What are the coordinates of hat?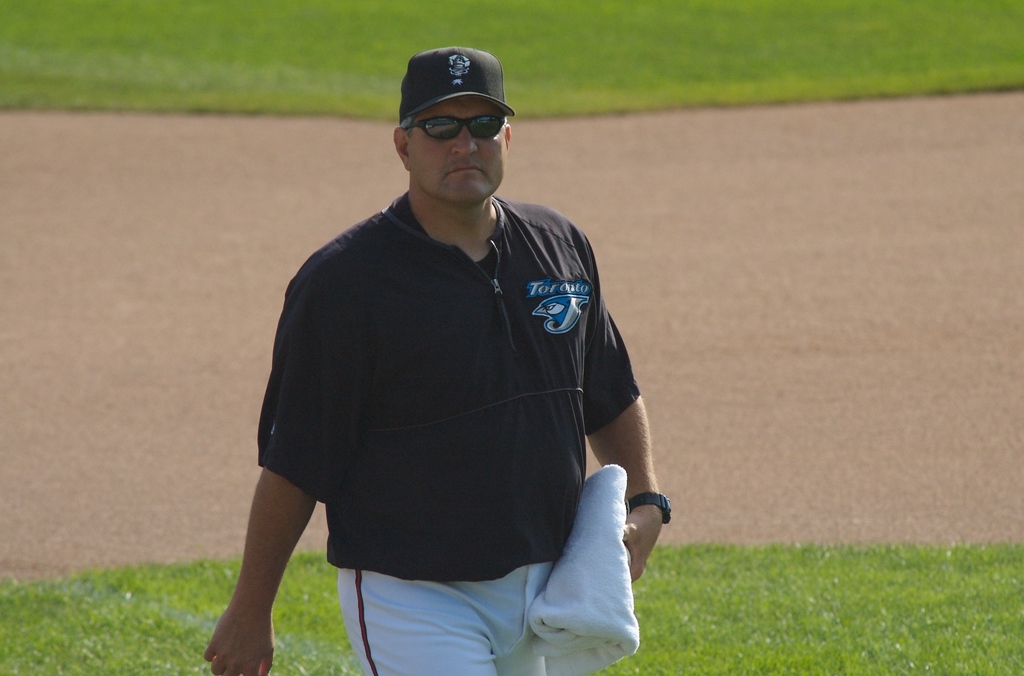
(left=399, top=45, right=515, bottom=122).
